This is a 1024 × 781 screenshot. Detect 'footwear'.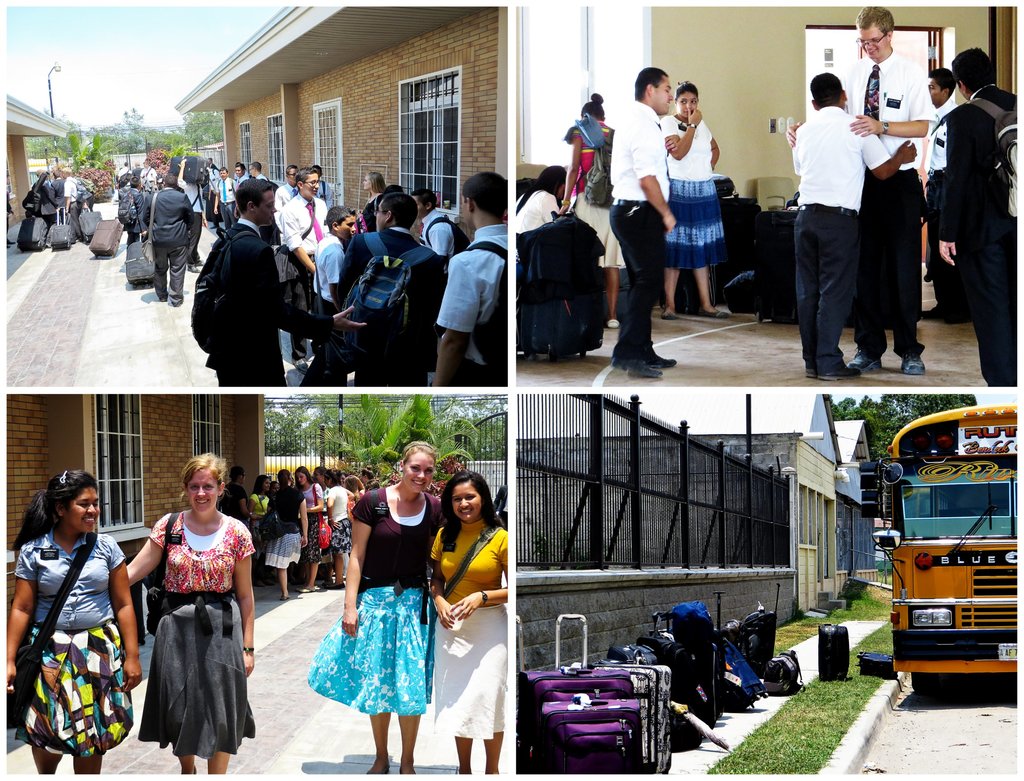
detection(698, 310, 732, 319).
